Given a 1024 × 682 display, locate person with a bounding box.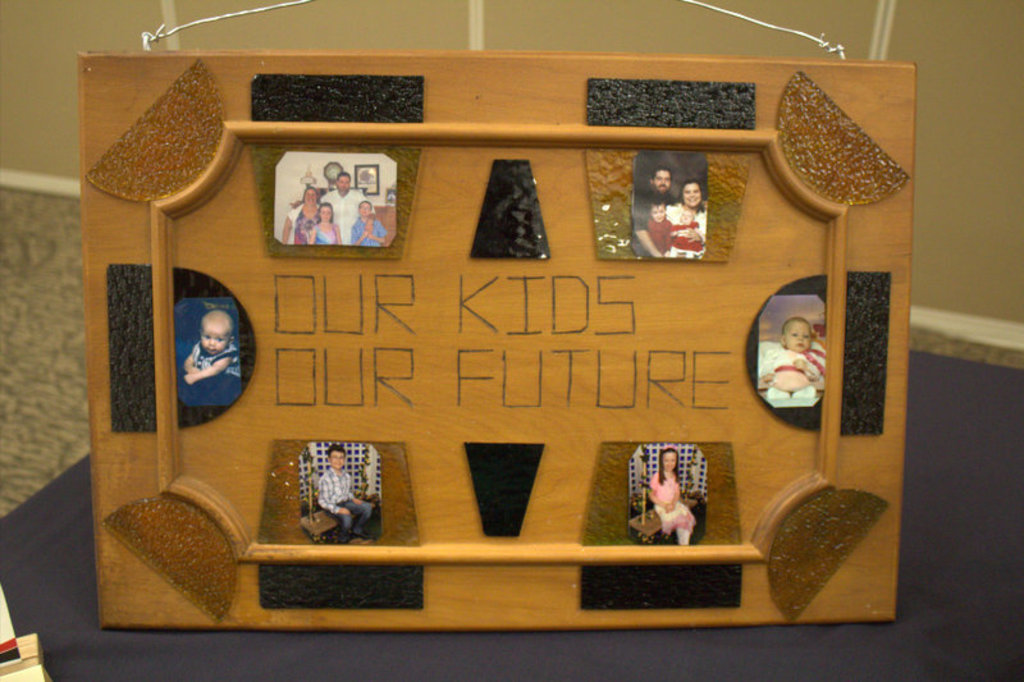
Located: crop(667, 184, 709, 258).
